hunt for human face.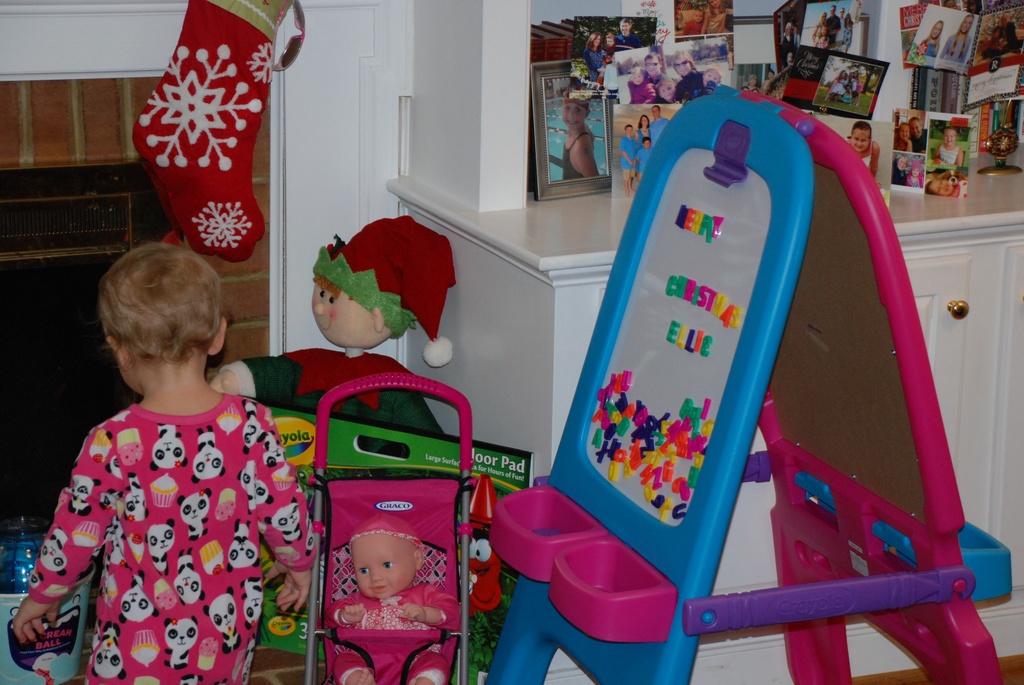
Hunted down at crop(641, 115, 650, 127).
